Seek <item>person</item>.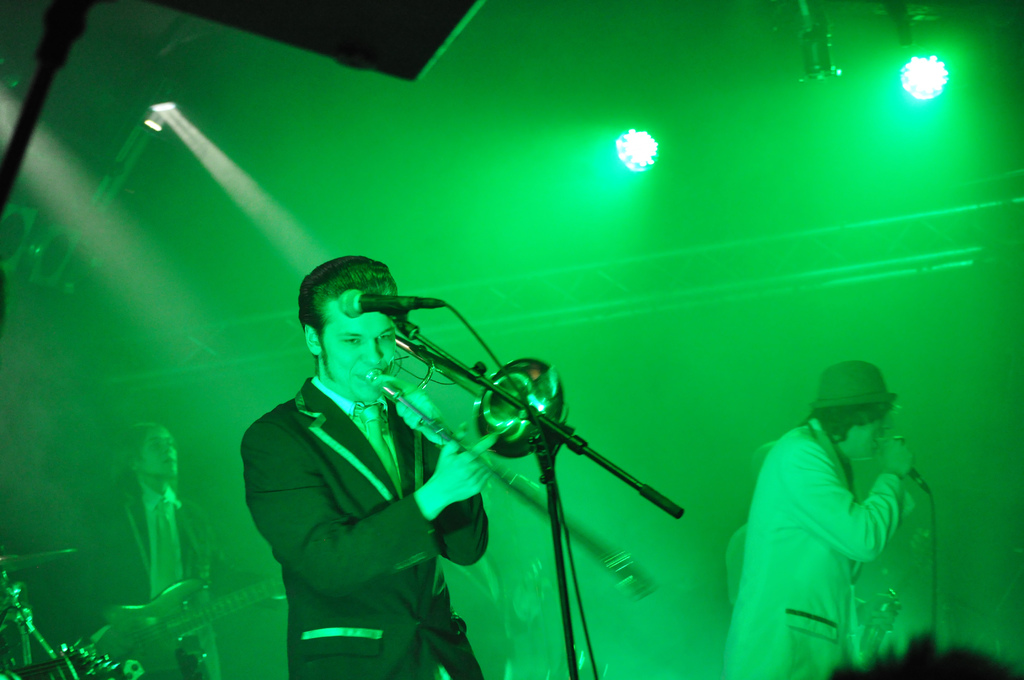
locate(77, 423, 228, 679).
